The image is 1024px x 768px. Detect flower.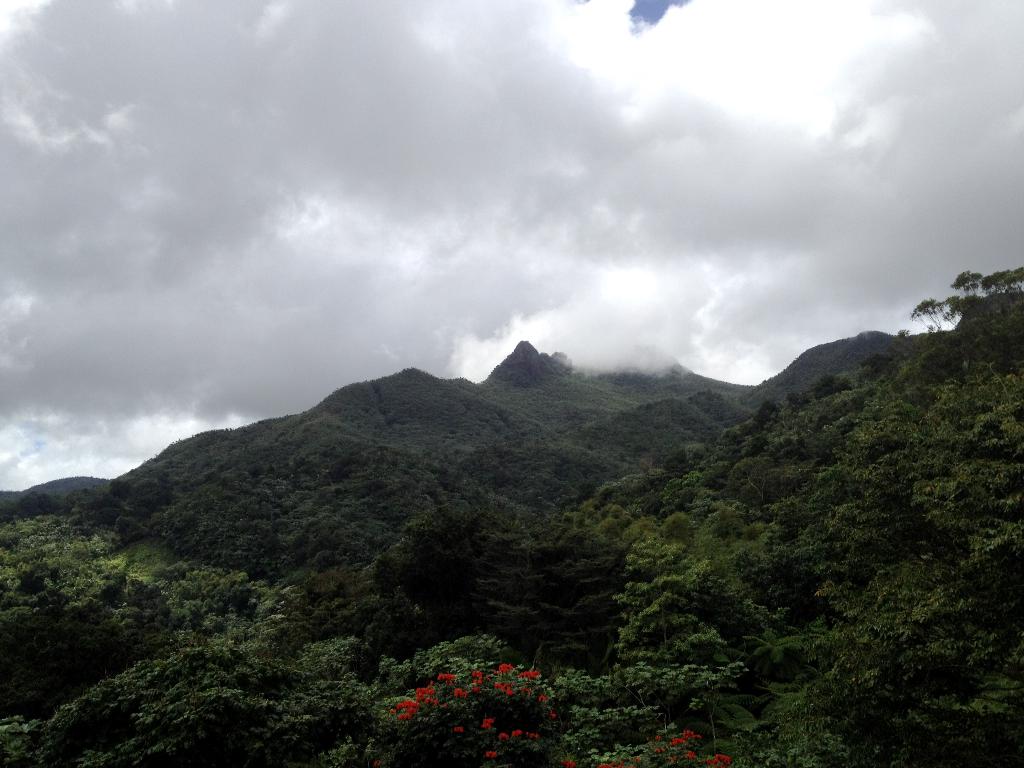
Detection: 529, 733, 538, 739.
